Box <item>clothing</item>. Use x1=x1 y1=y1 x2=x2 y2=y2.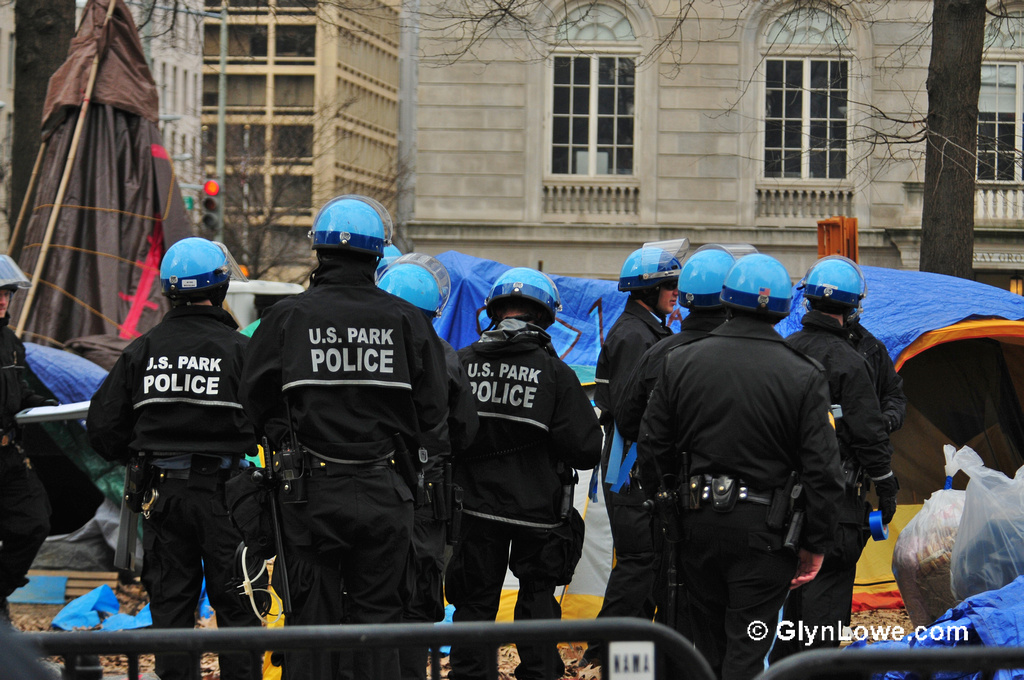
x1=400 y1=335 x2=479 y2=679.
